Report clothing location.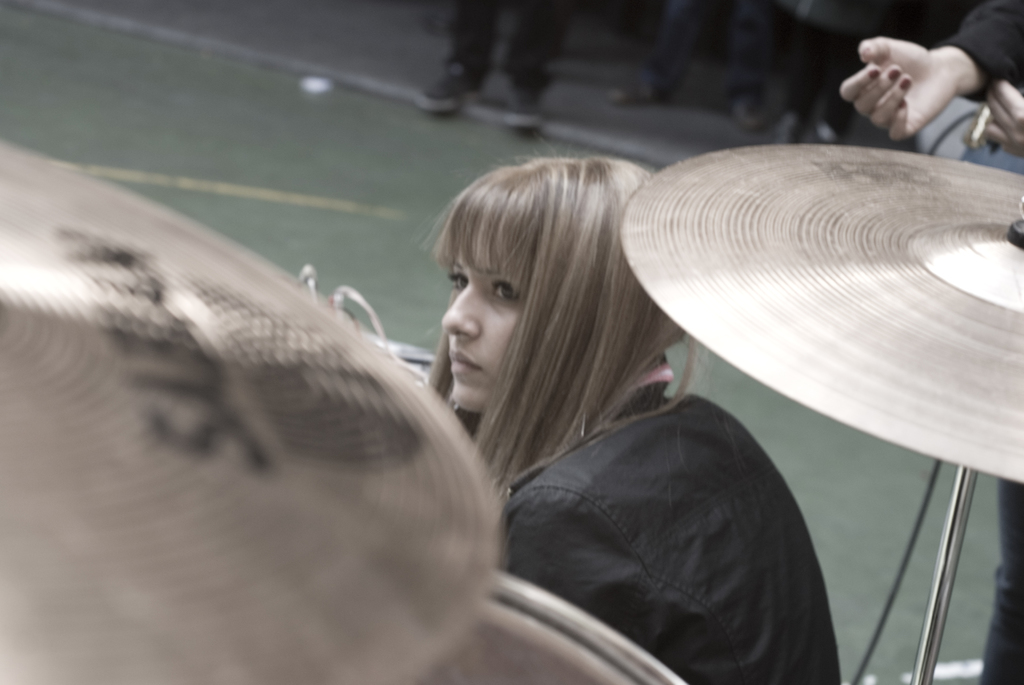
Report: <bbox>636, 0, 773, 91</bbox>.
